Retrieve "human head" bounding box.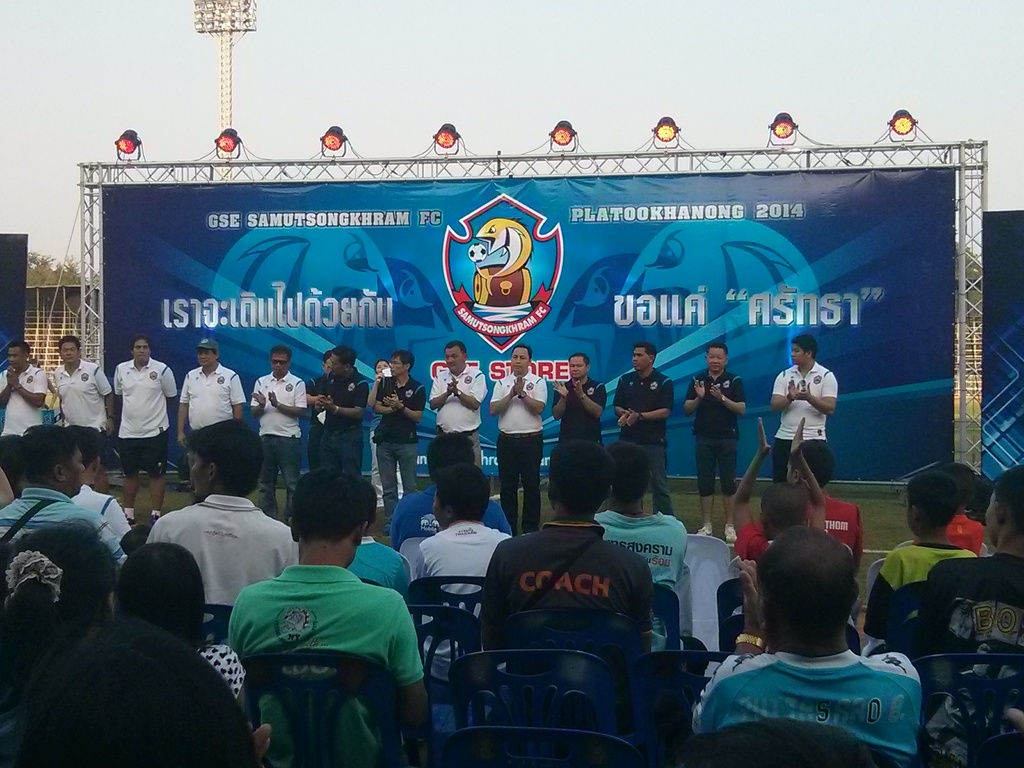
Bounding box: region(323, 349, 332, 374).
